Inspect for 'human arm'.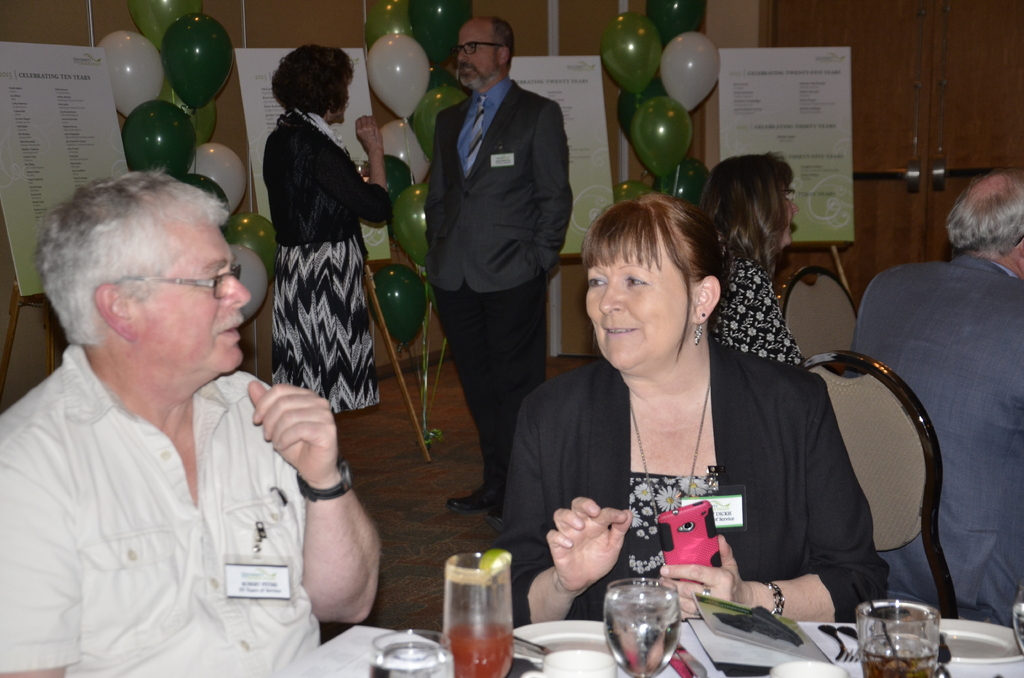
Inspection: 657 395 890 625.
